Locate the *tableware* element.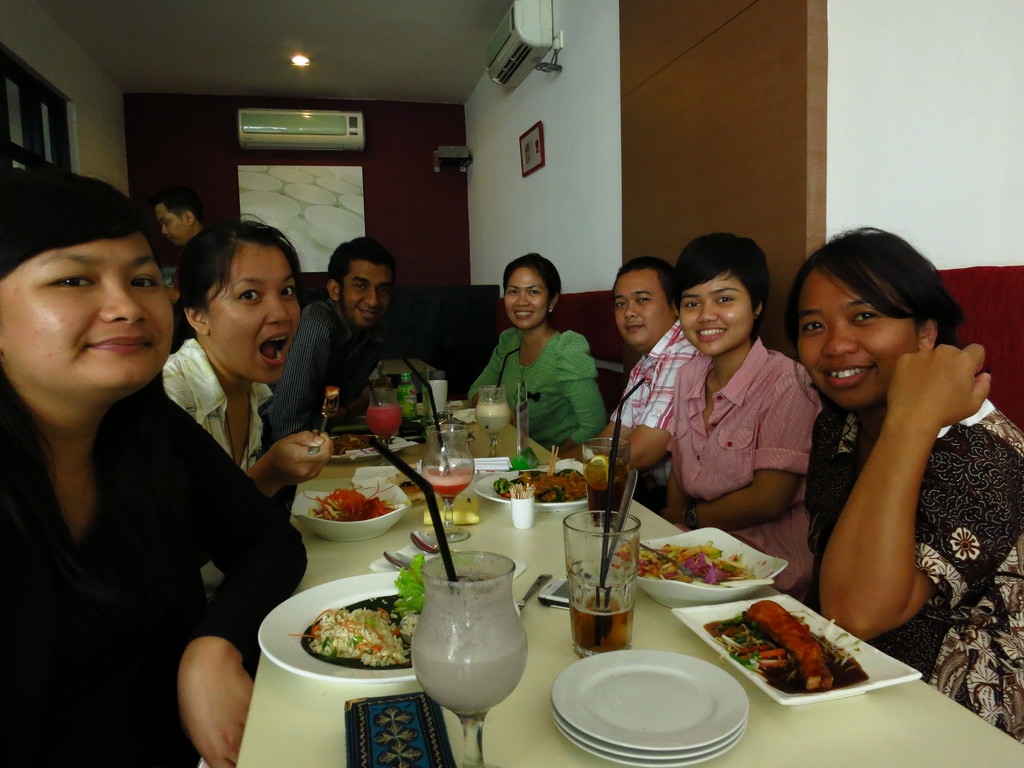
Element bbox: BBox(584, 435, 636, 527).
